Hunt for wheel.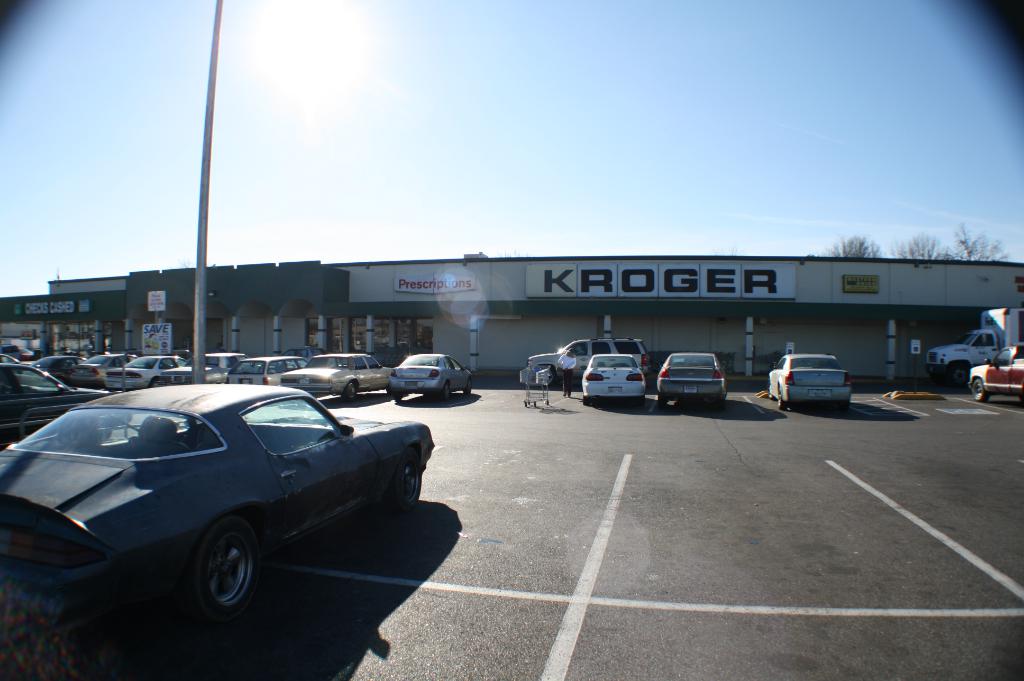
Hunted down at [x1=150, y1=380, x2=166, y2=386].
